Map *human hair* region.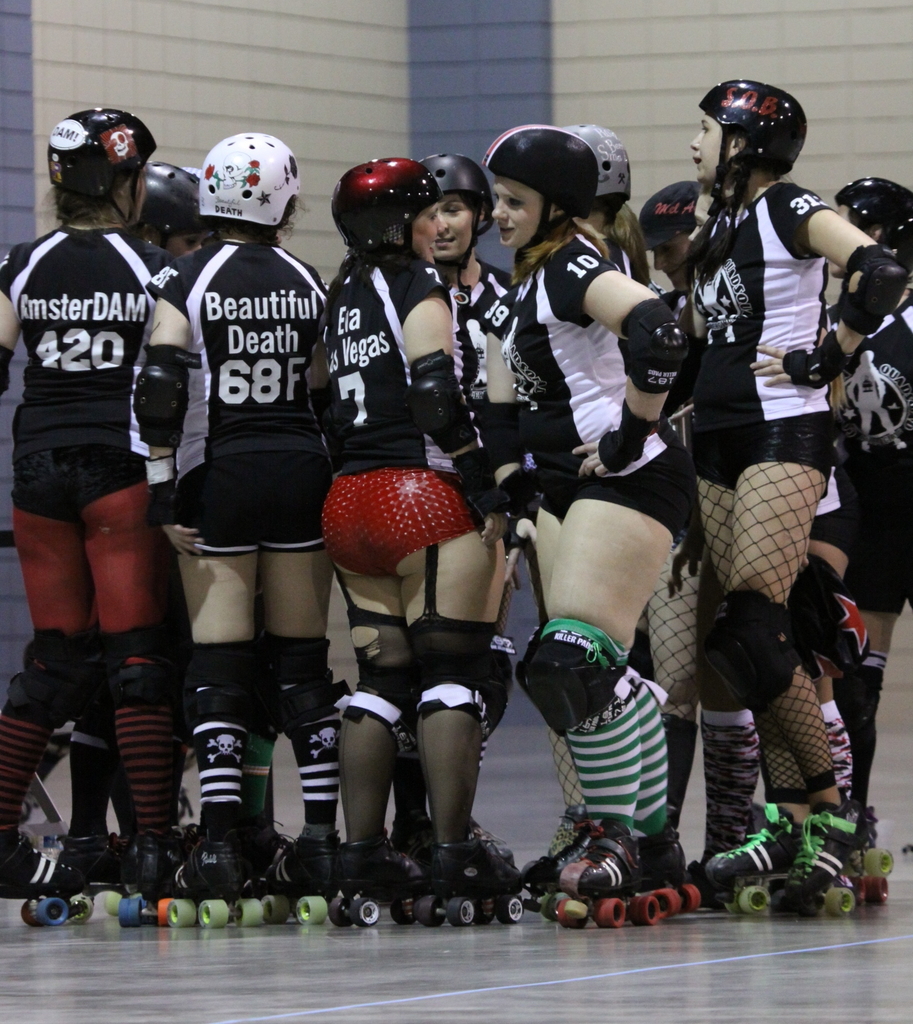
Mapped to box(597, 197, 653, 289).
